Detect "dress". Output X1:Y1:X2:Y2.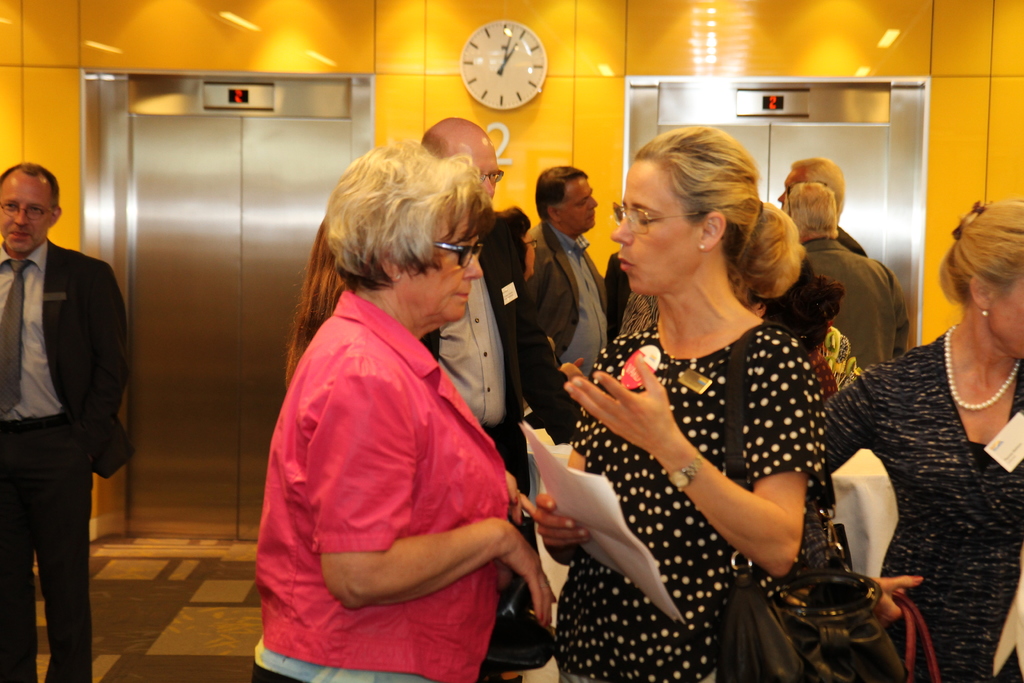
558:320:831:682.
